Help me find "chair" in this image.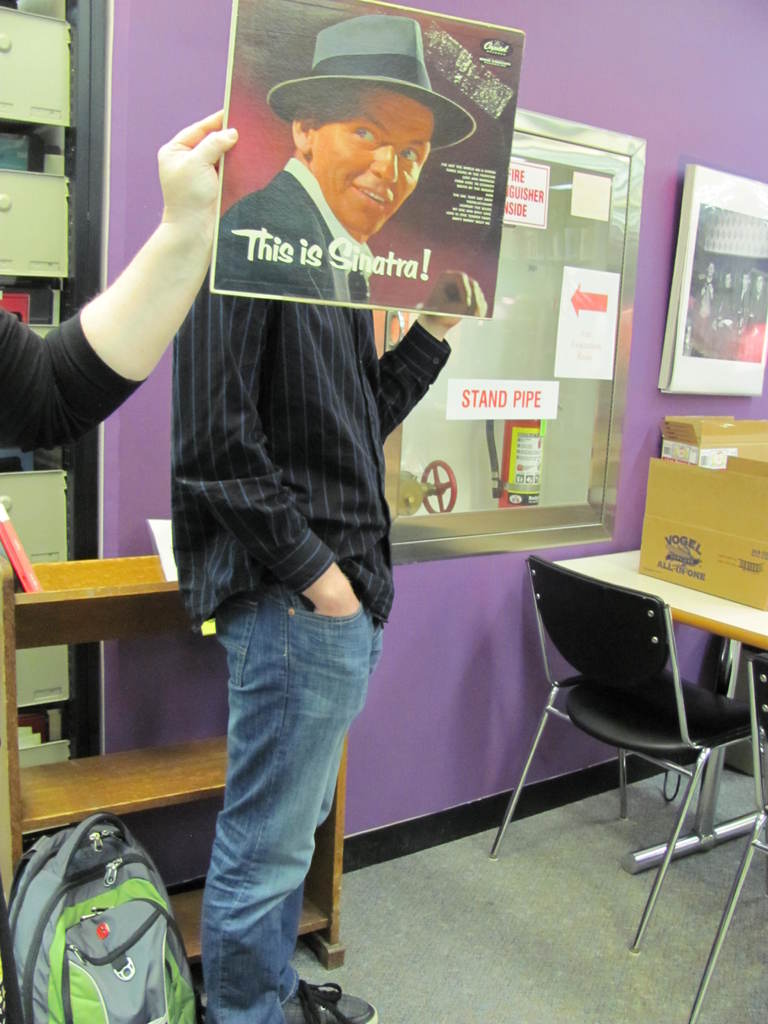
Found it: bbox(686, 646, 767, 1022).
